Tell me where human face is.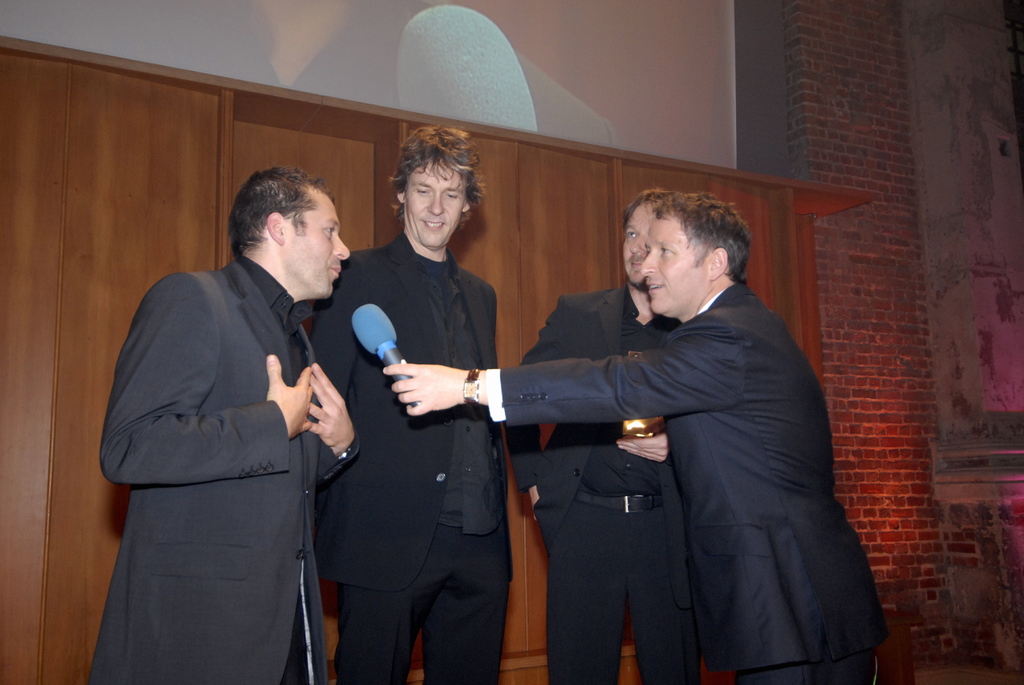
human face is at locate(622, 198, 660, 283).
